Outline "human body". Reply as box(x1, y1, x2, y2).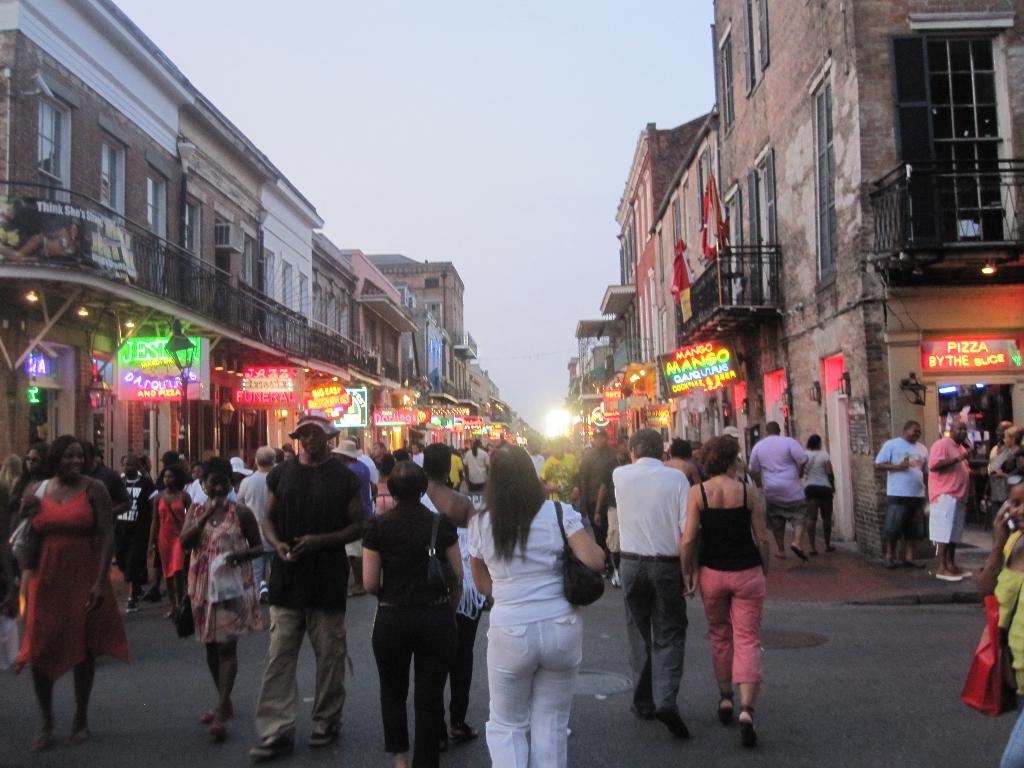
box(982, 500, 1023, 767).
